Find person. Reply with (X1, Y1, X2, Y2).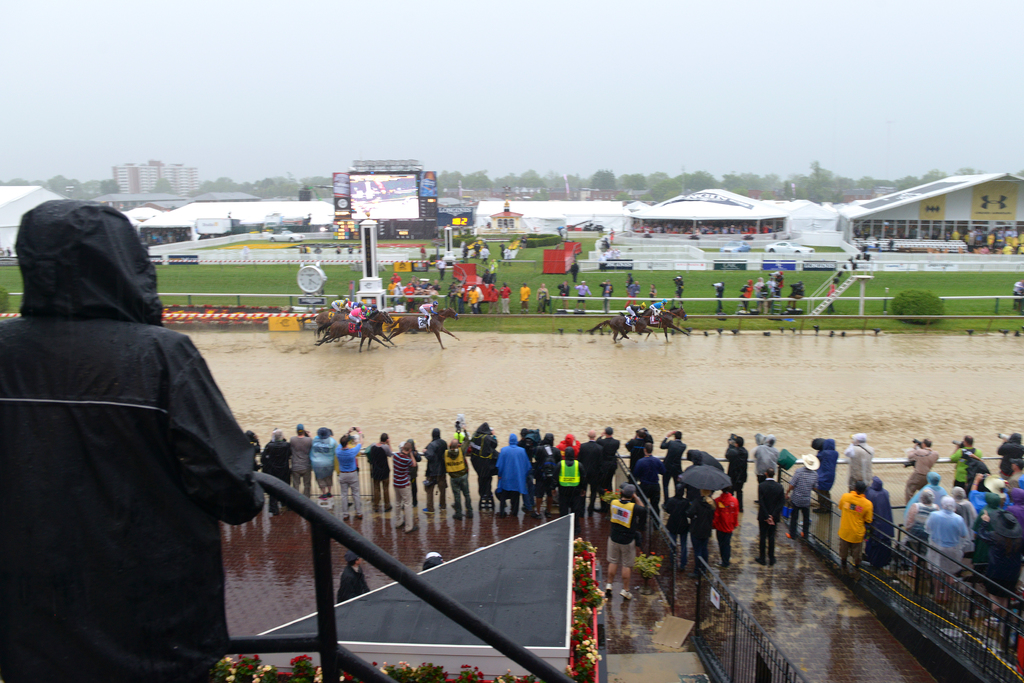
(0, 191, 268, 682).
